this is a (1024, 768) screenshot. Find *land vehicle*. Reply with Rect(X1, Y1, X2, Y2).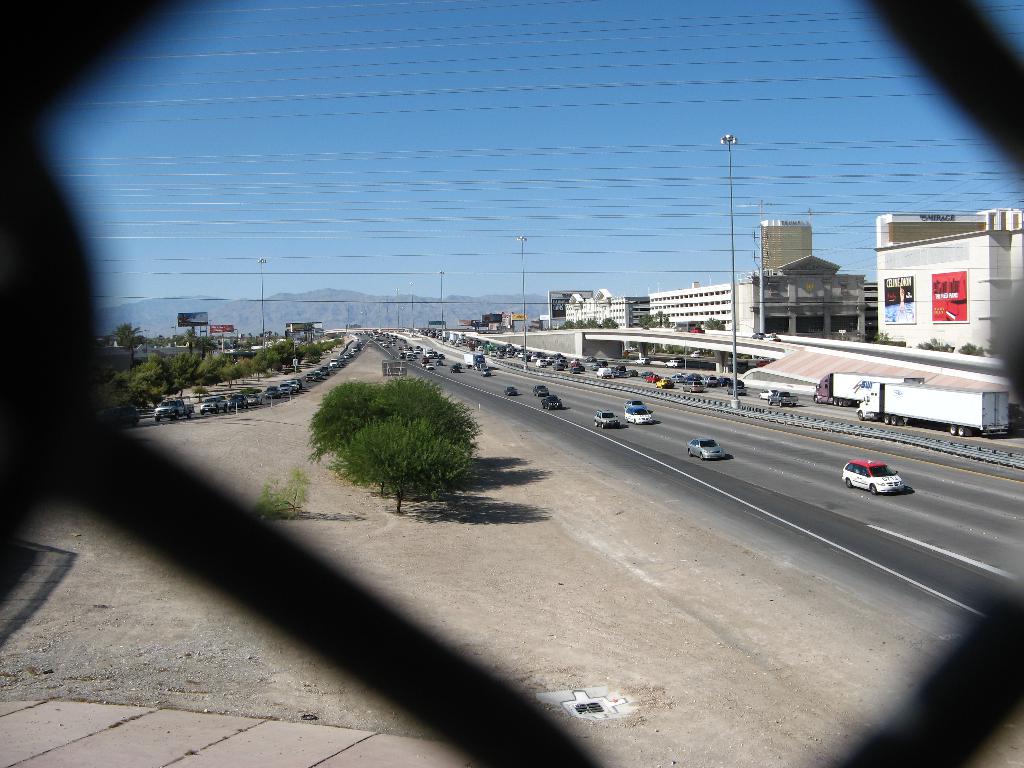
Rect(639, 367, 653, 381).
